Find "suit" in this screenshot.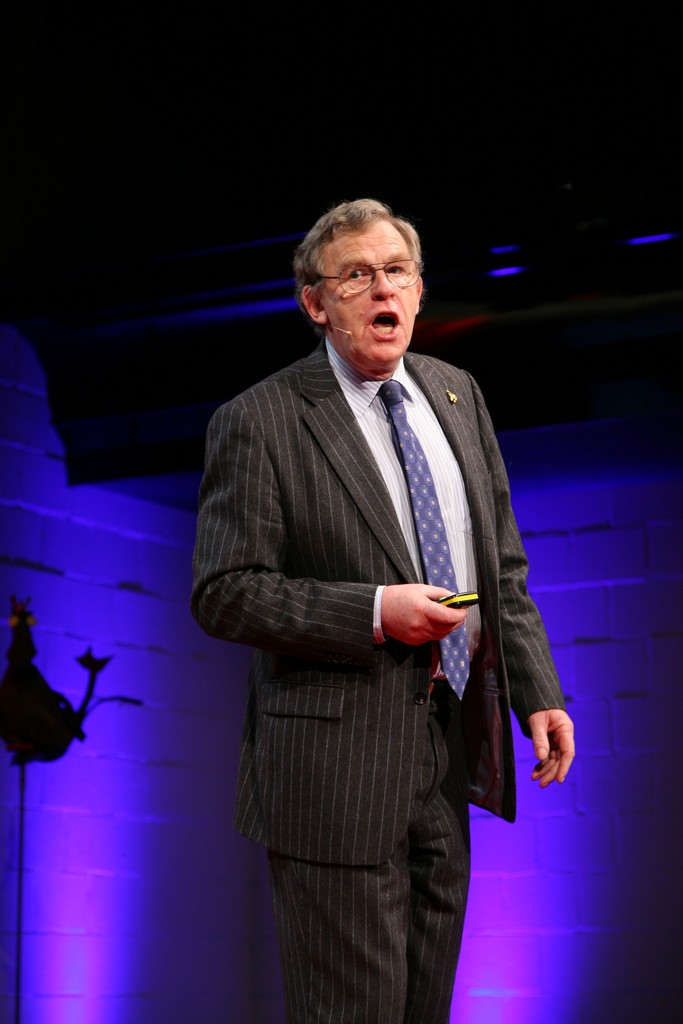
The bounding box for "suit" is BBox(215, 227, 547, 1023).
